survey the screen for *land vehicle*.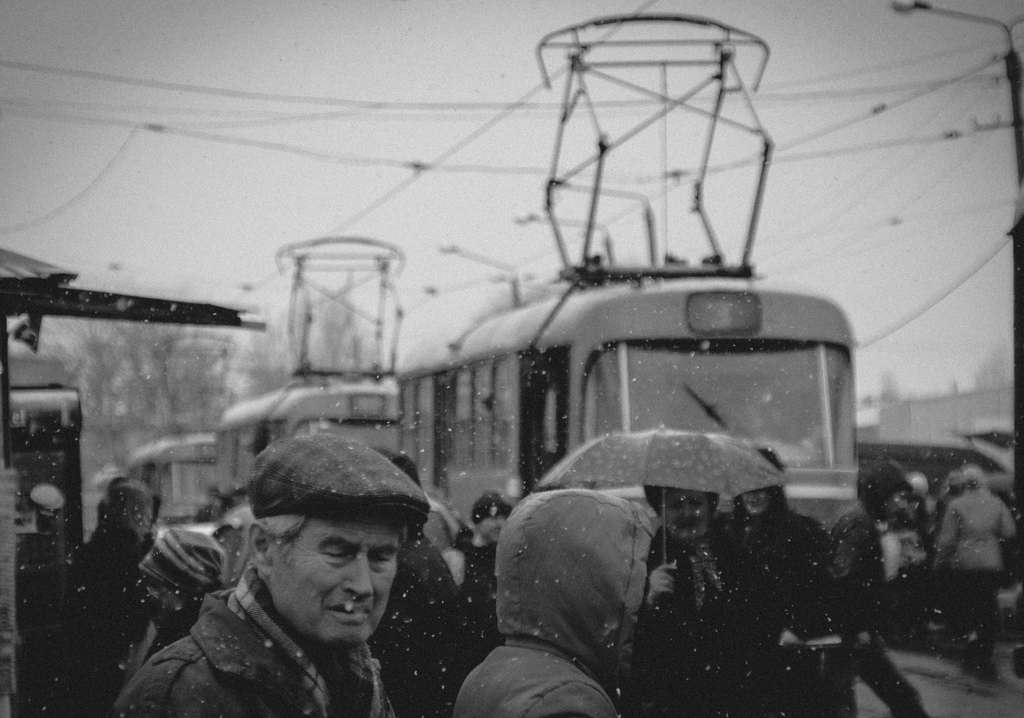
Survey found: 868:438:1018:514.
